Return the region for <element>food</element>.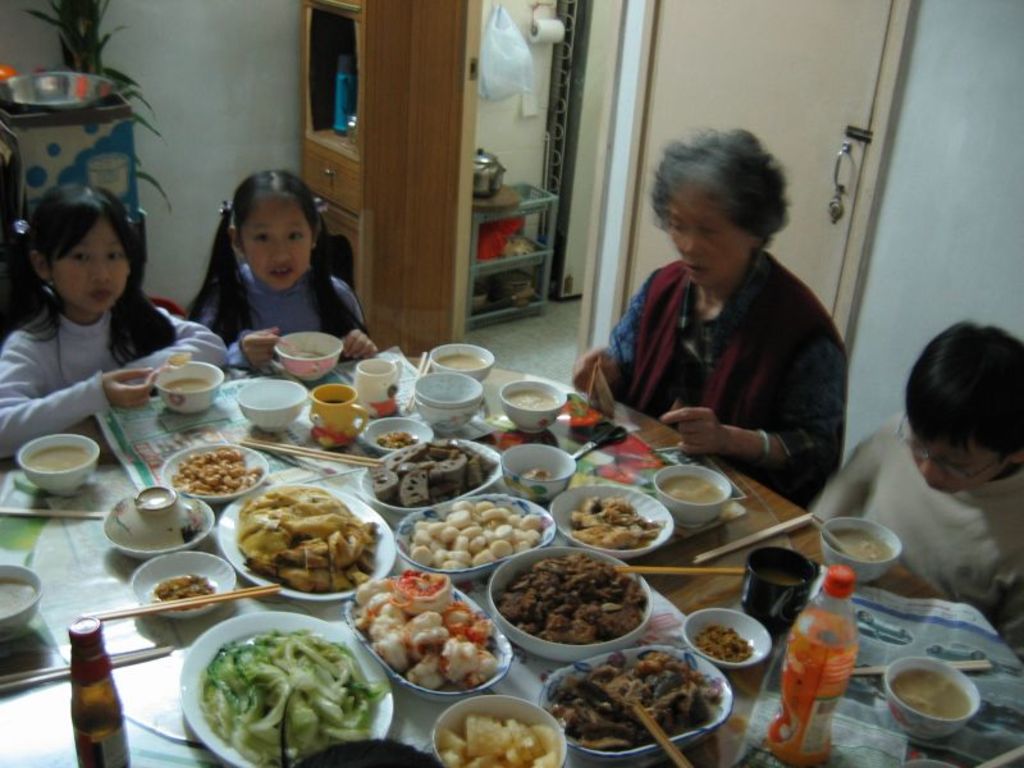
box(552, 646, 709, 753).
